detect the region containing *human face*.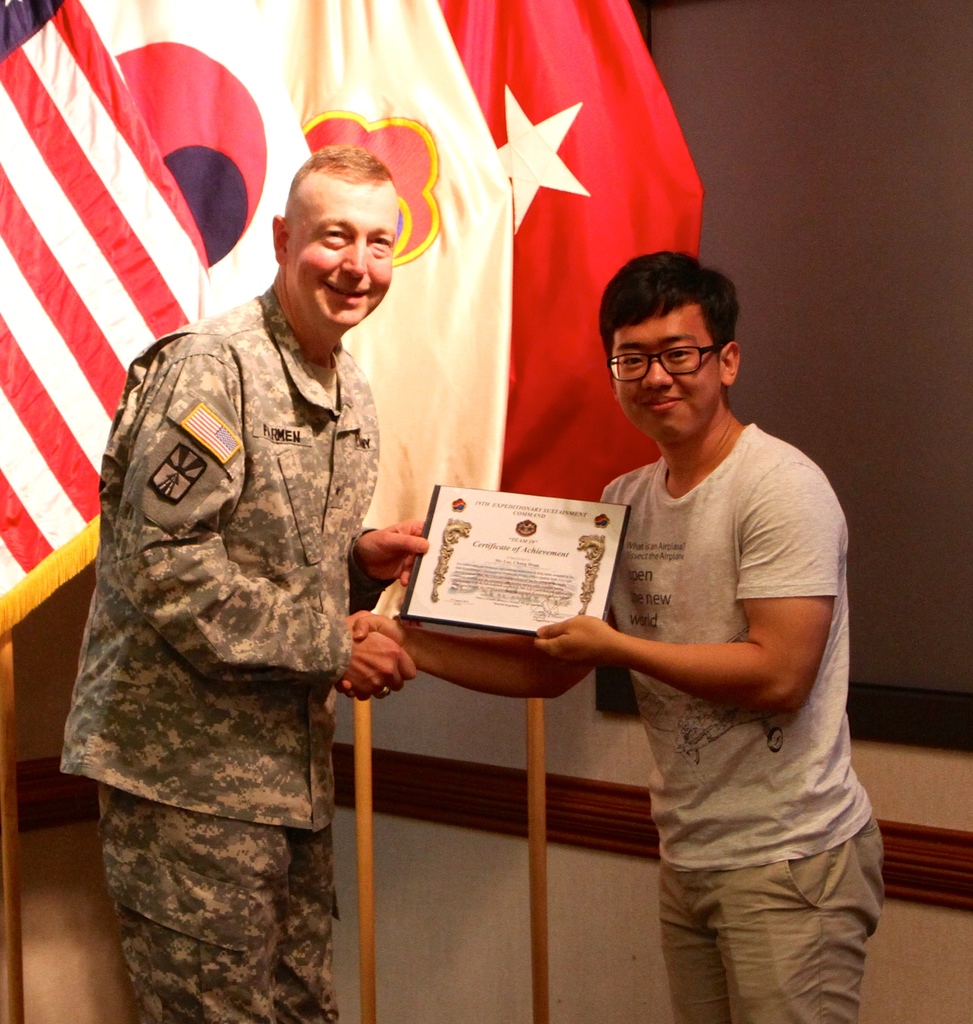
[283, 184, 396, 332].
